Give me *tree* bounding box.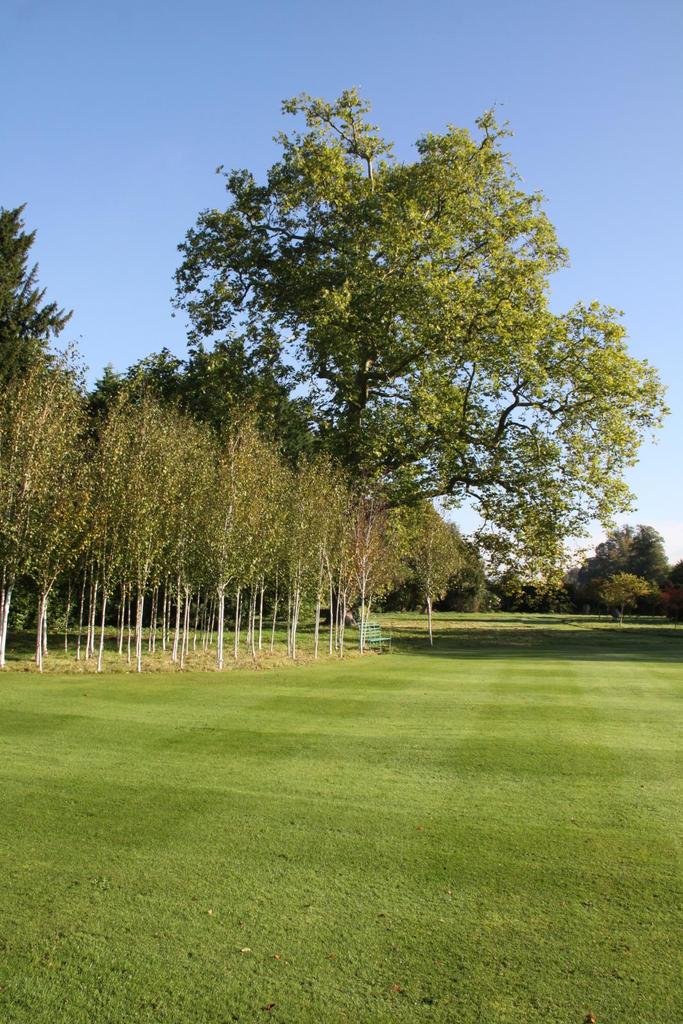
(540,515,673,623).
